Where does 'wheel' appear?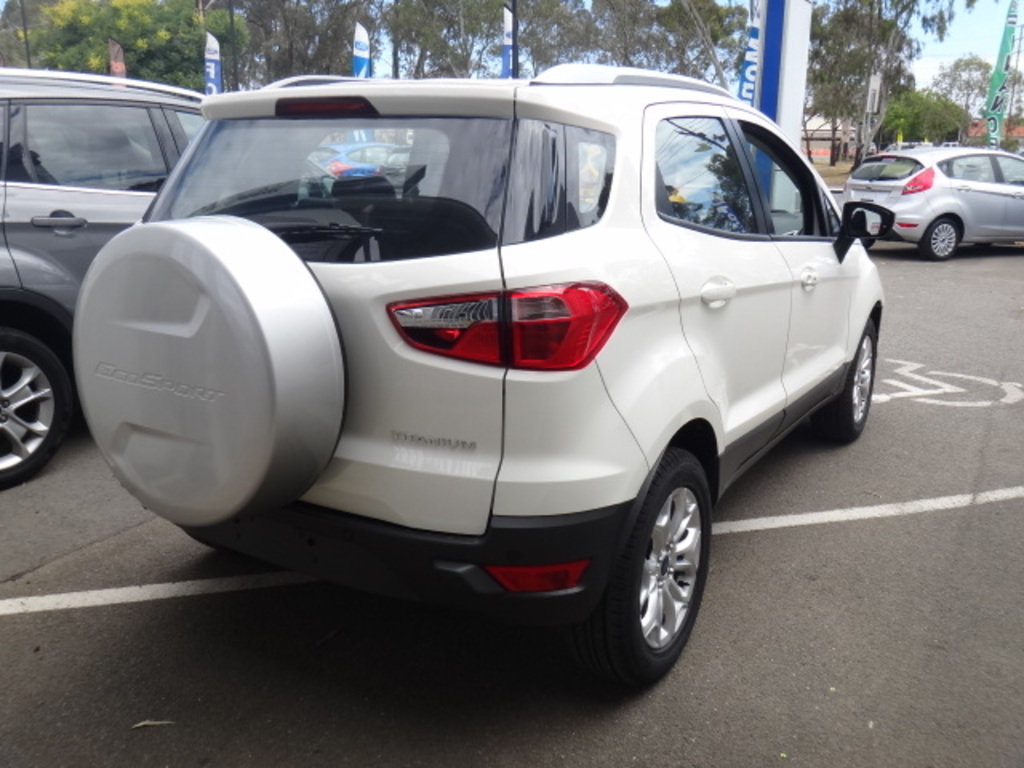
Appears at l=0, t=333, r=69, b=498.
